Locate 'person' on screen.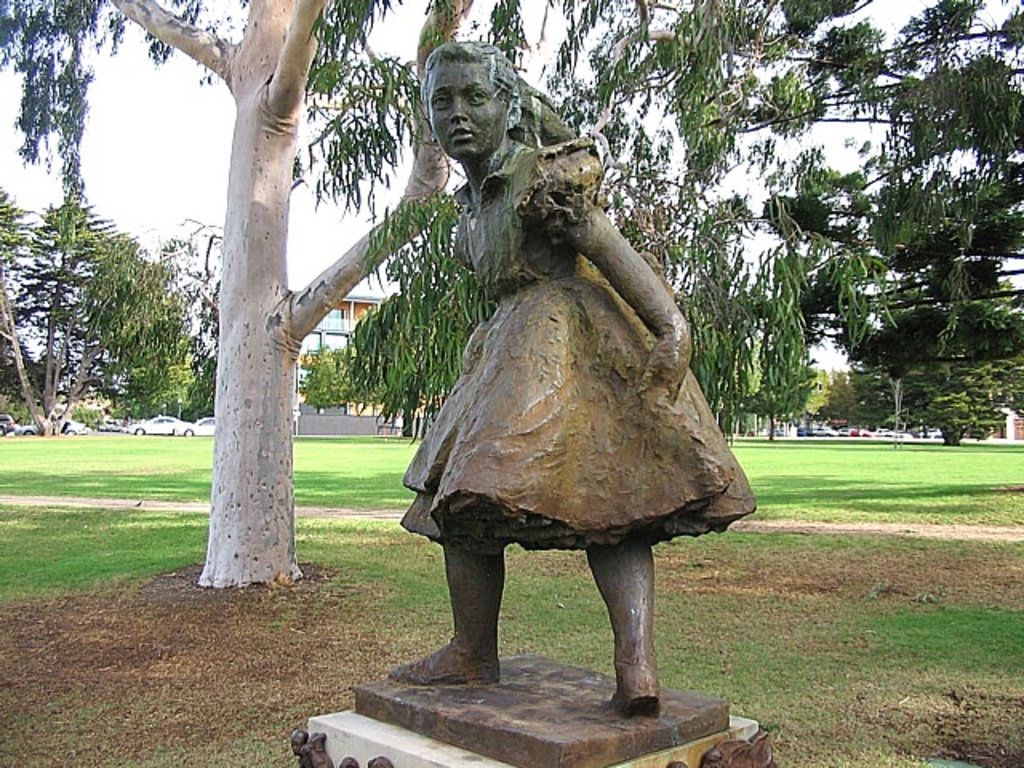
On screen at left=400, top=38, right=757, bottom=714.
